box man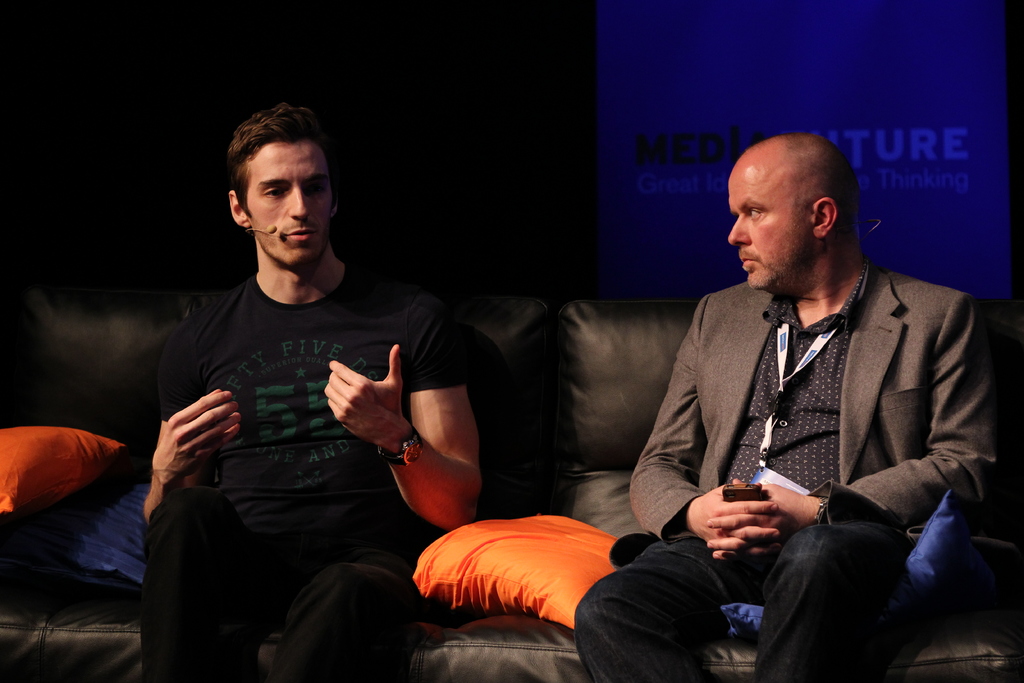
(139, 101, 479, 682)
